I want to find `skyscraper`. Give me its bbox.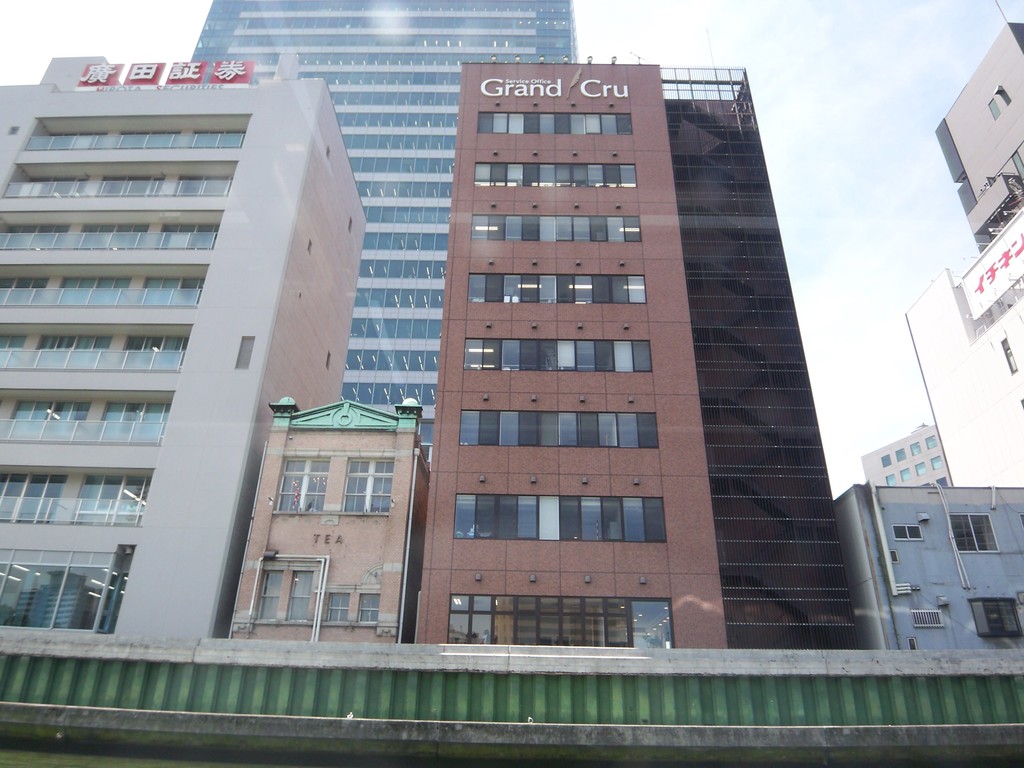
locate(380, 45, 854, 637).
